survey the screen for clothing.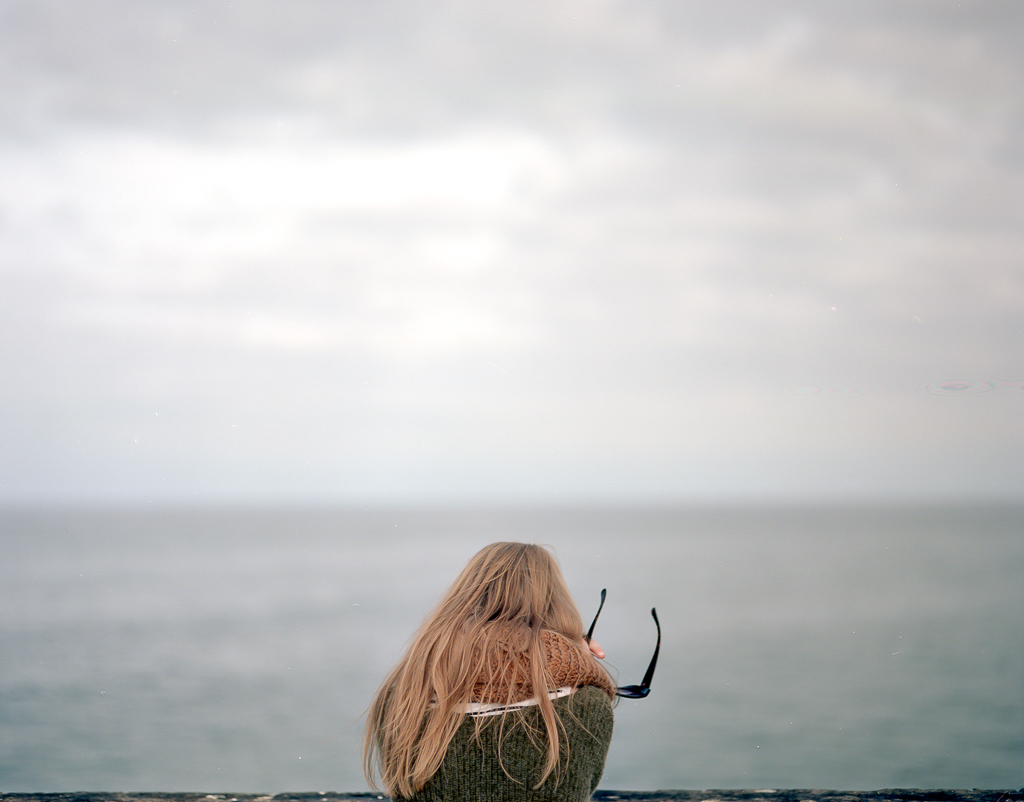
Survey found: pyautogui.locateOnScreen(406, 616, 621, 801).
